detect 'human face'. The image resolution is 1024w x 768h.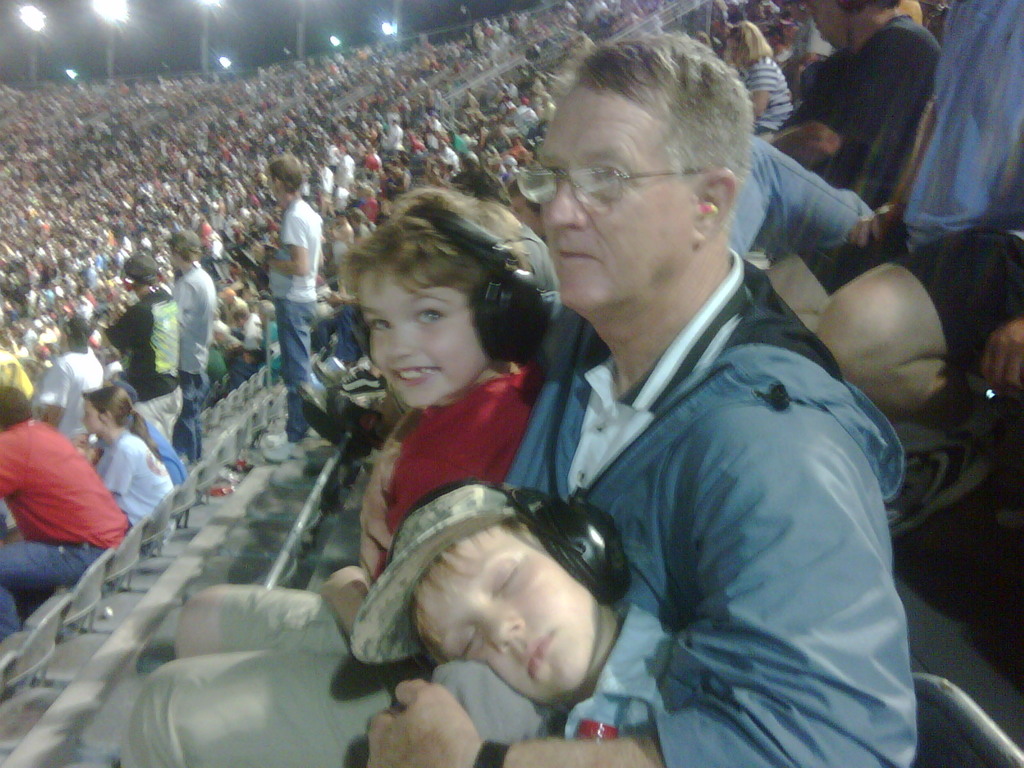
(x1=359, y1=274, x2=470, y2=408).
